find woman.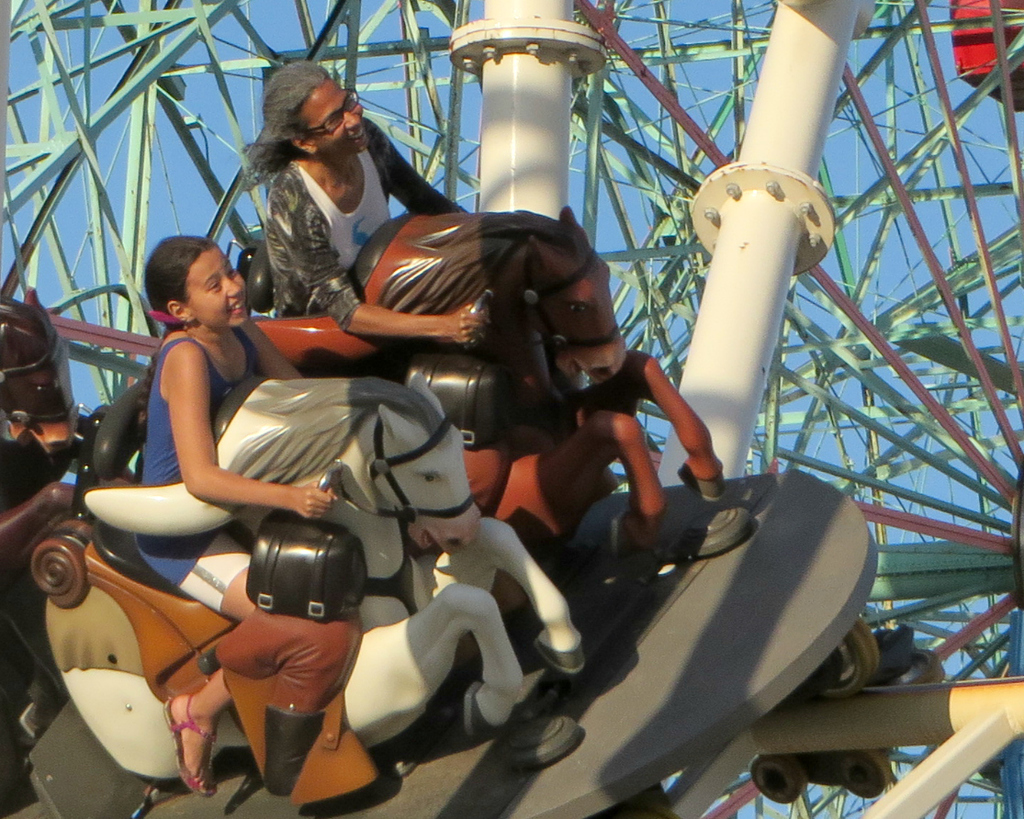
x1=135, y1=223, x2=331, y2=814.
